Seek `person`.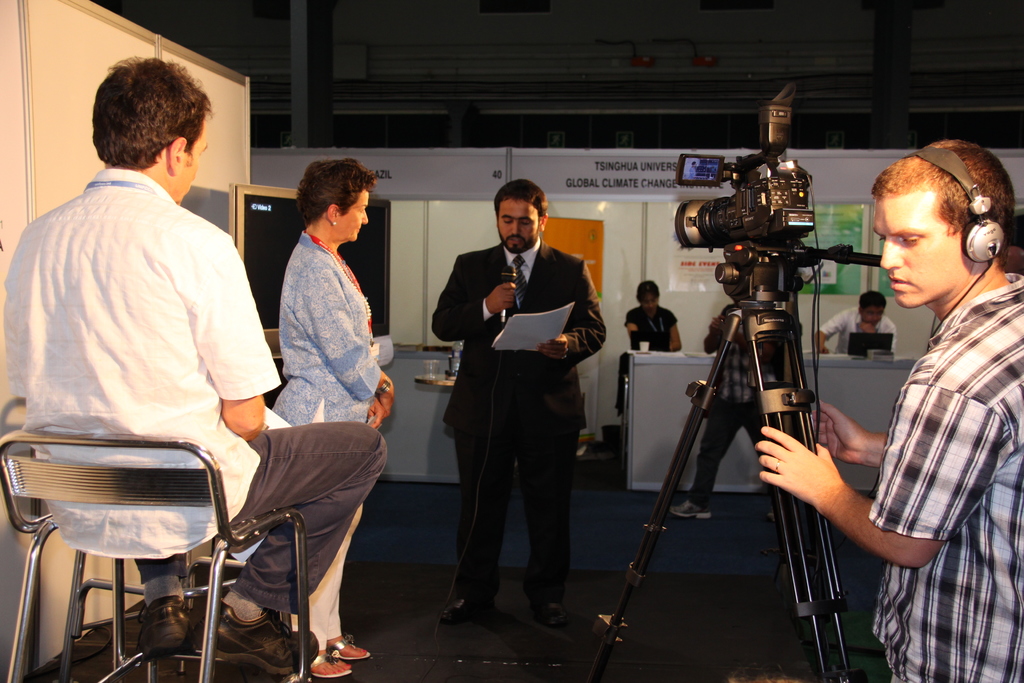
Rect(756, 140, 1023, 682).
